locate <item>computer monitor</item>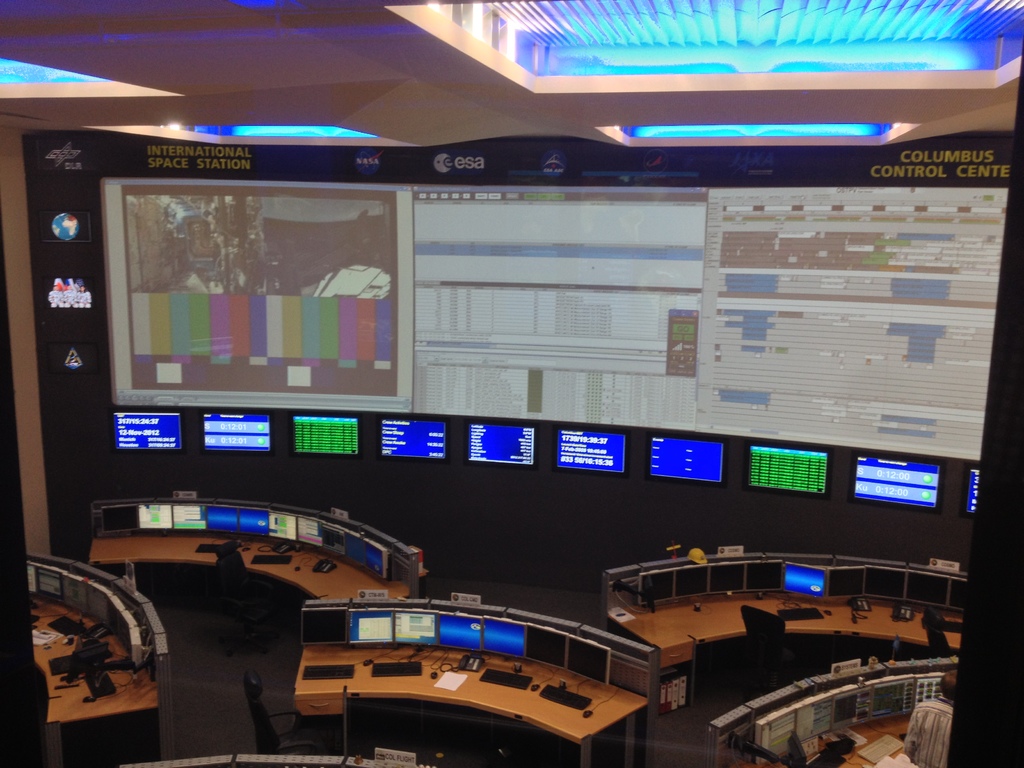
{"x1": 482, "y1": 612, "x2": 527, "y2": 655}
